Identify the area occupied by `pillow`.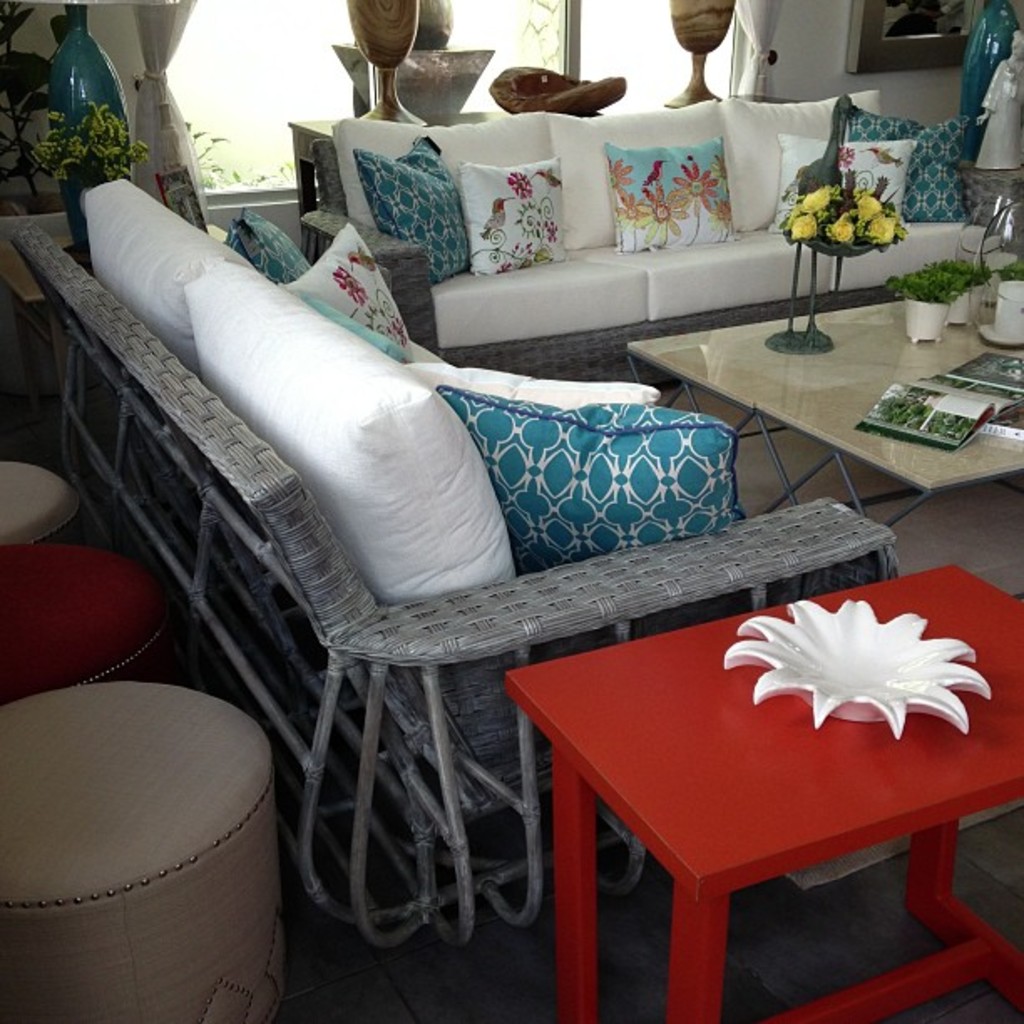
Area: x1=224, y1=223, x2=316, y2=289.
